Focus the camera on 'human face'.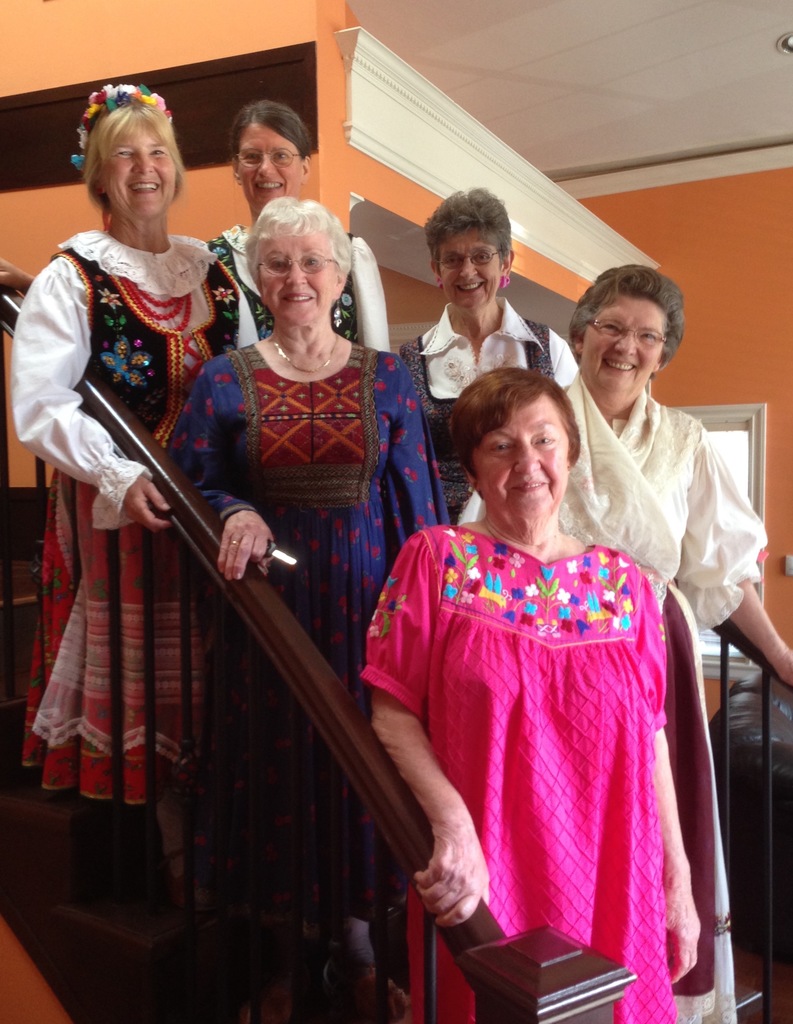
Focus region: BBox(90, 111, 182, 214).
